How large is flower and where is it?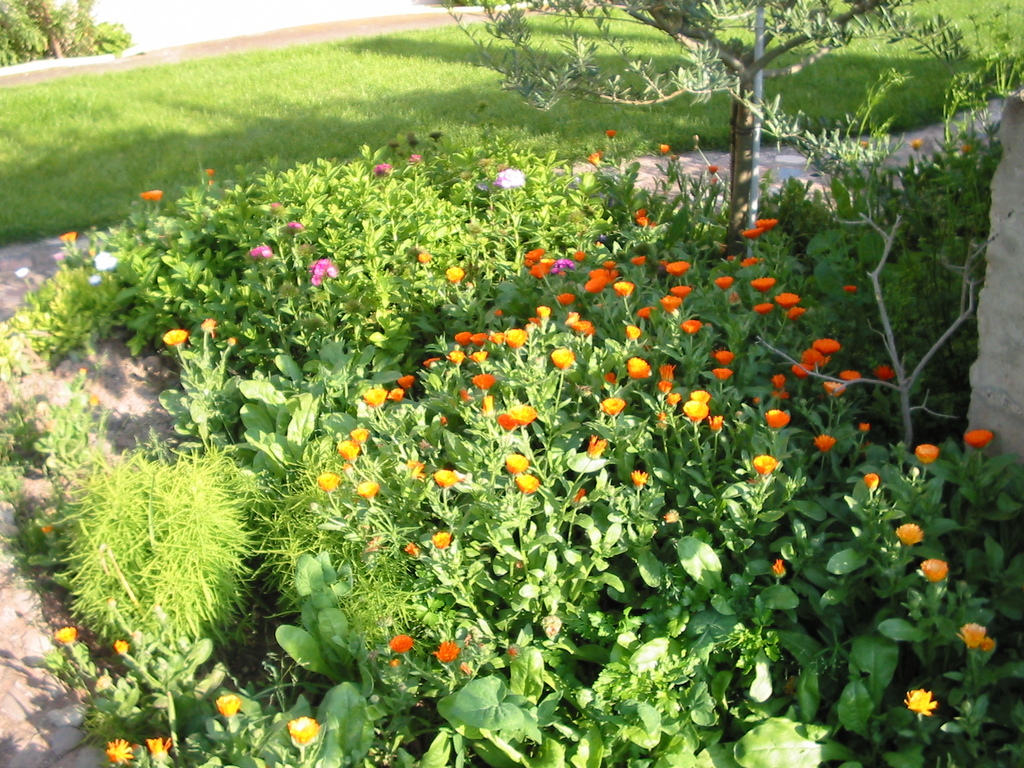
Bounding box: [762,408,794,430].
